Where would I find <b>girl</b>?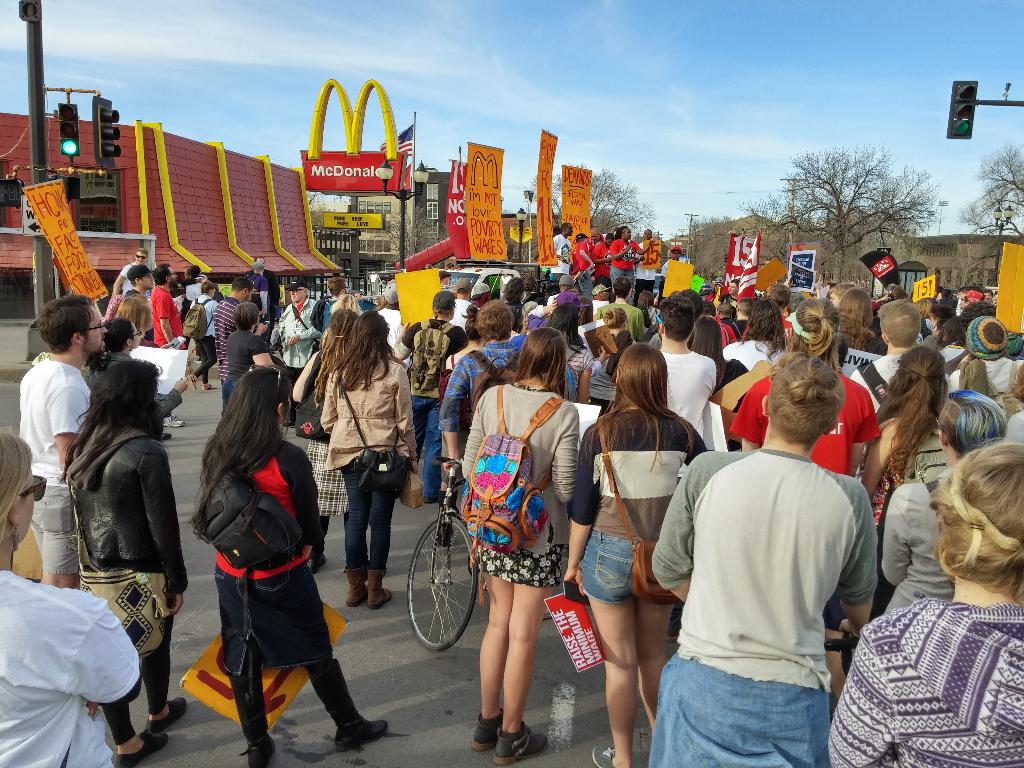
At [x1=858, y1=344, x2=954, y2=539].
